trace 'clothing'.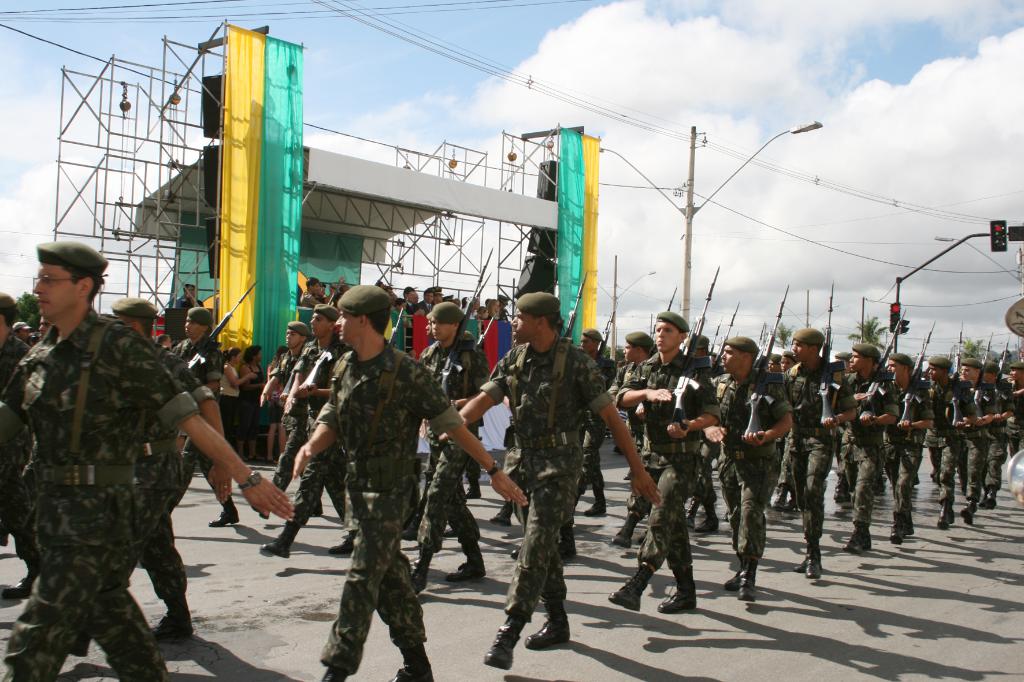
Traced to [left=880, top=441, right=919, bottom=523].
